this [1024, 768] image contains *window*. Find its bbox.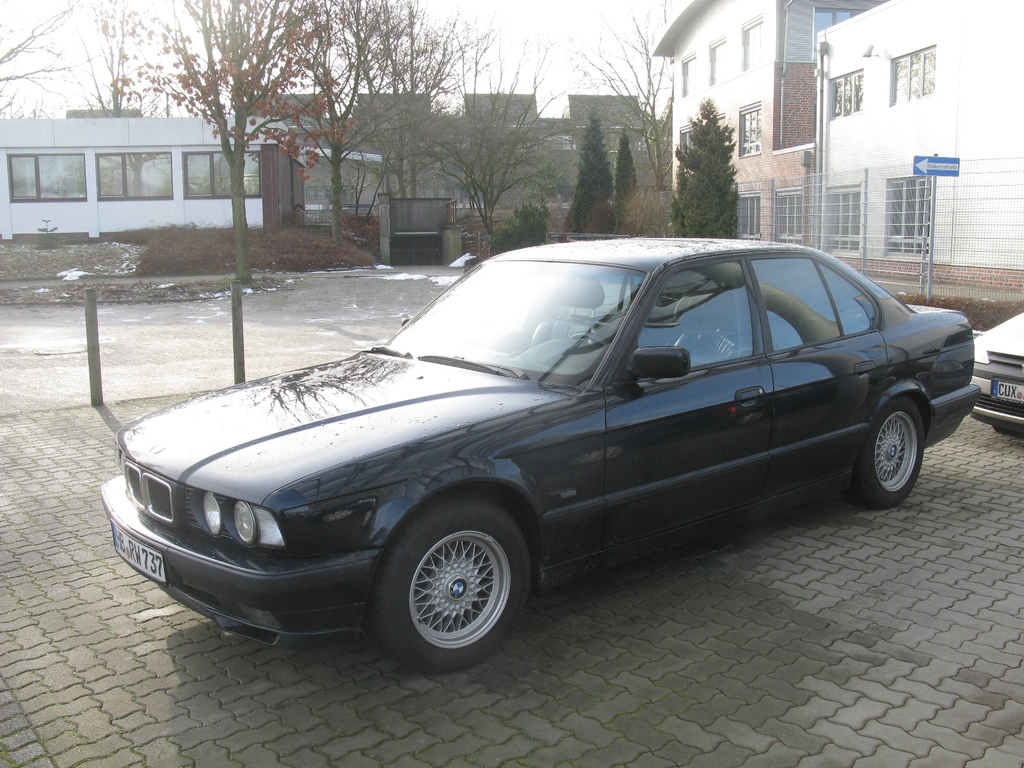
879,168,931,253.
